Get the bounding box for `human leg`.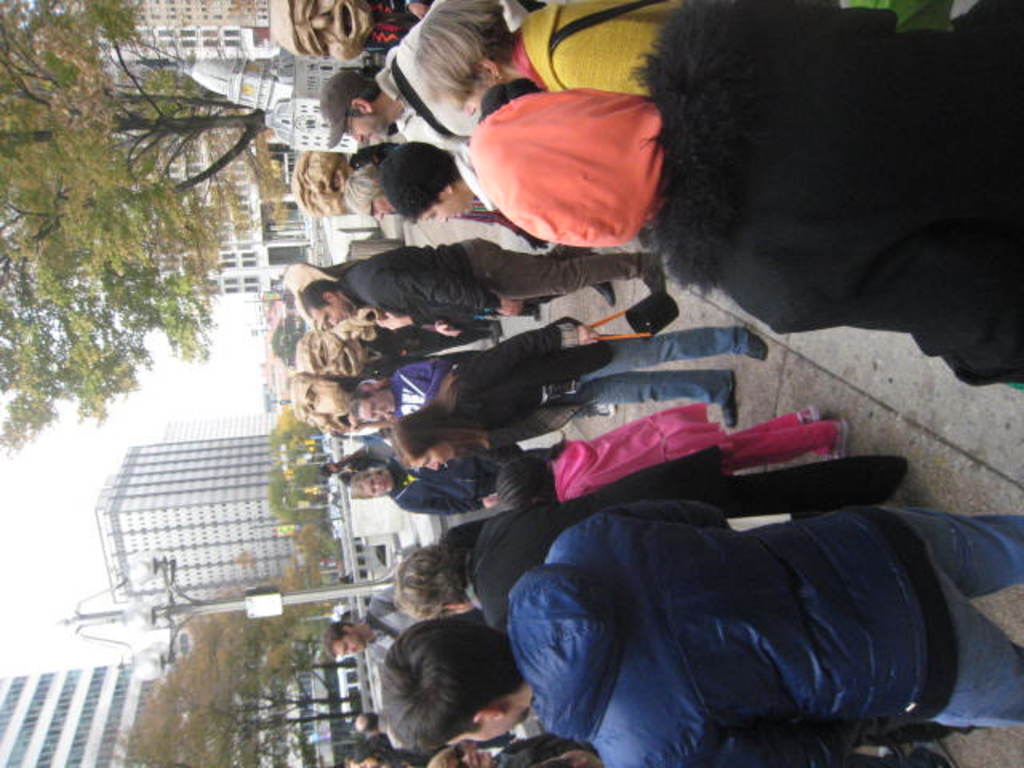
crop(467, 238, 666, 307).
